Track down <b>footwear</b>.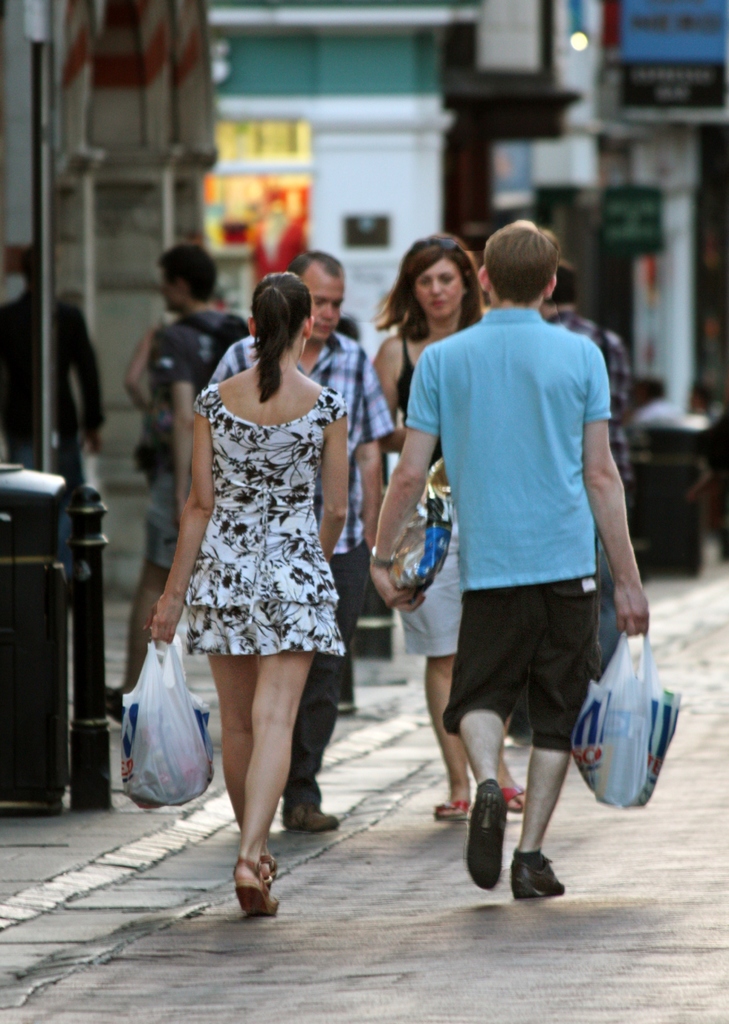
Tracked to (509,844,567,902).
